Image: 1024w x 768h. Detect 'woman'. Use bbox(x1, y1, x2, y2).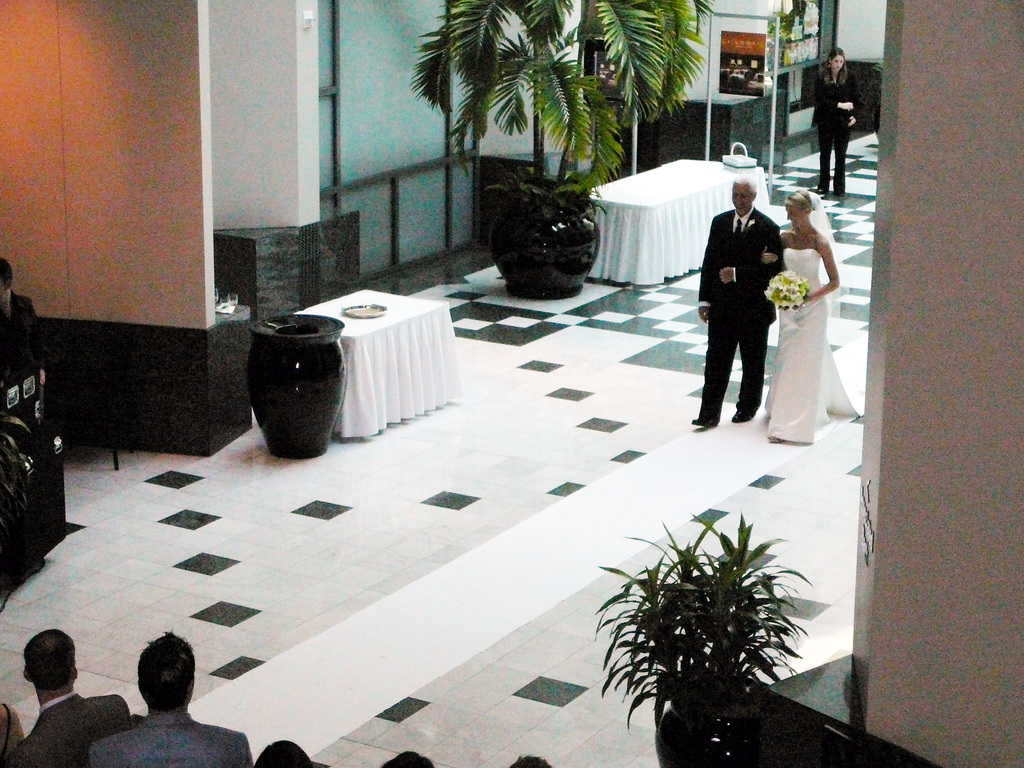
bbox(806, 47, 862, 197).
